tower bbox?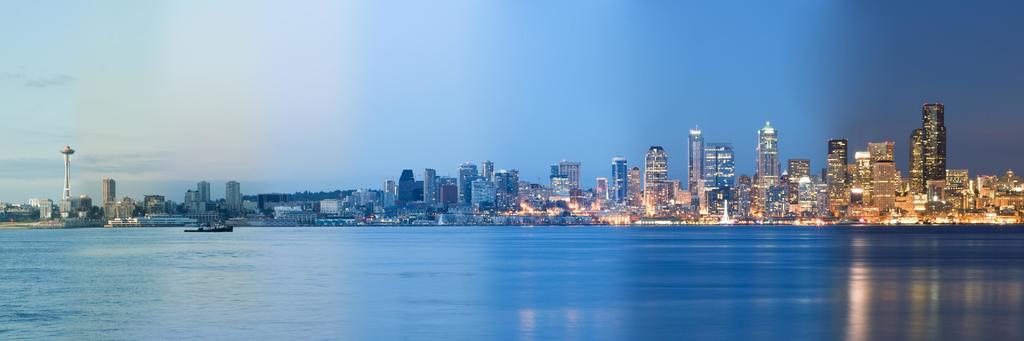
left=226, top=183, right=242, bottom=221
